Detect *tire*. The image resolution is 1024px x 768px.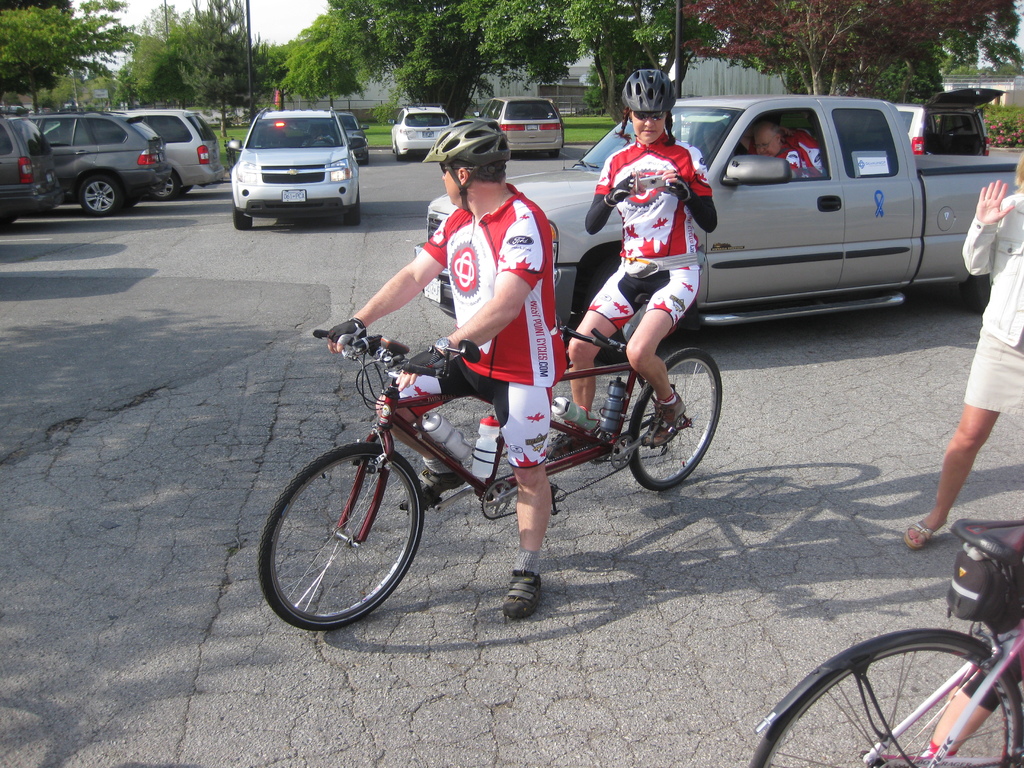
rect(585, 254, 669, 362).
